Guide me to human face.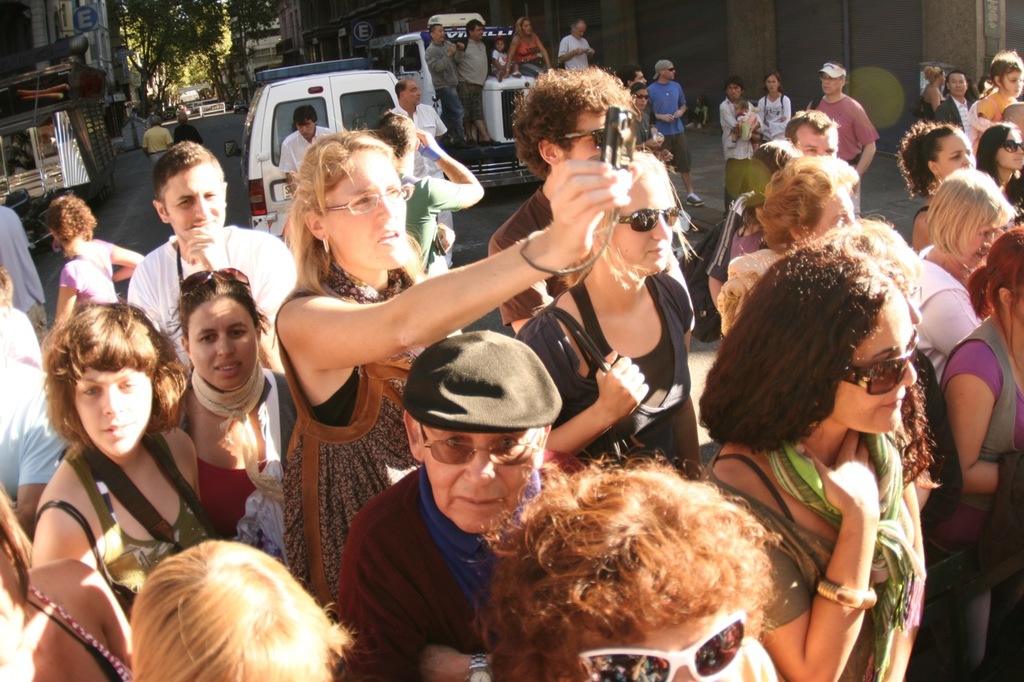
Guidance: (791, 122, 836, 158).
